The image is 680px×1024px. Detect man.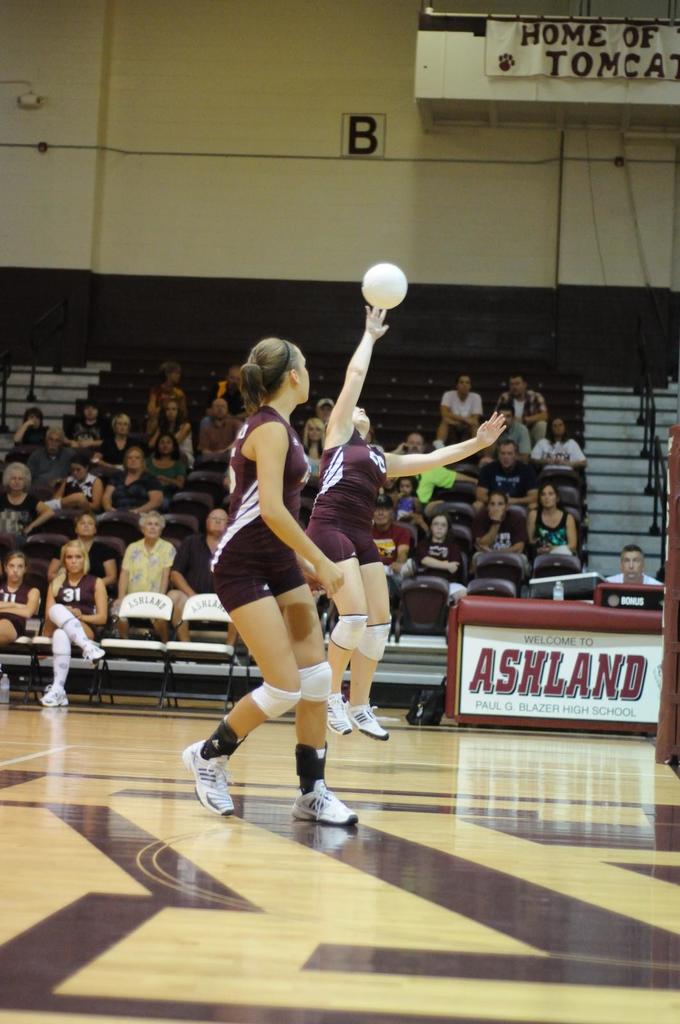
Detection: x1=478 y1=401 x2=532 y2=469.
